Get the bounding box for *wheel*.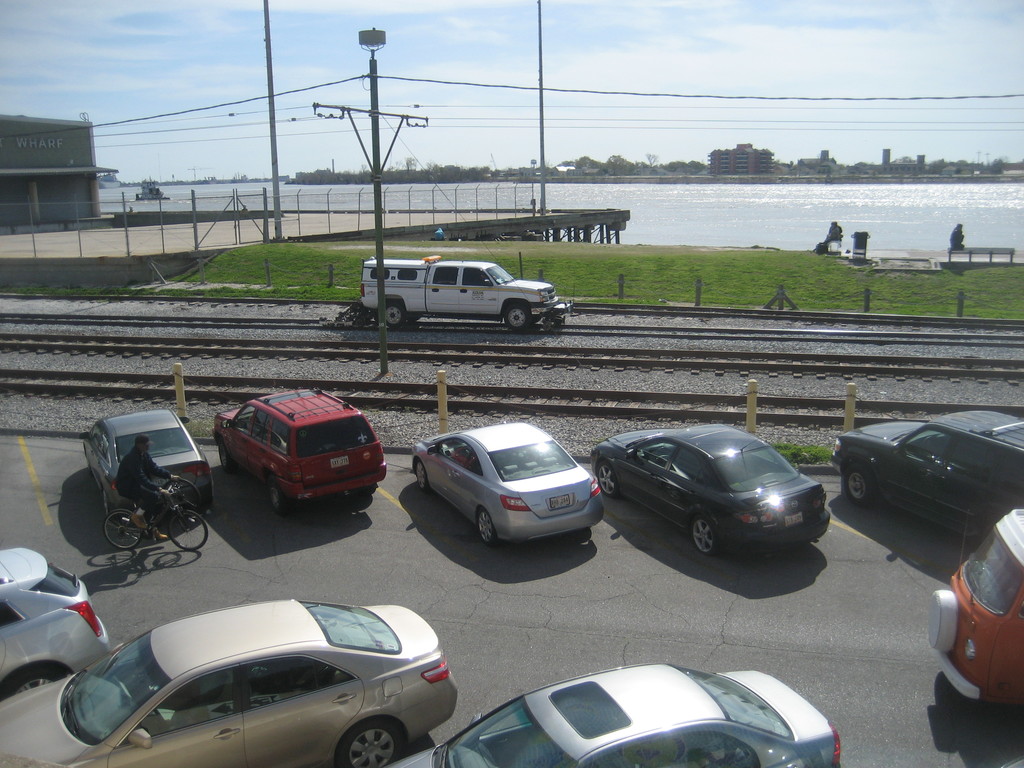
<region>336, 717, 407, 767</region>.
